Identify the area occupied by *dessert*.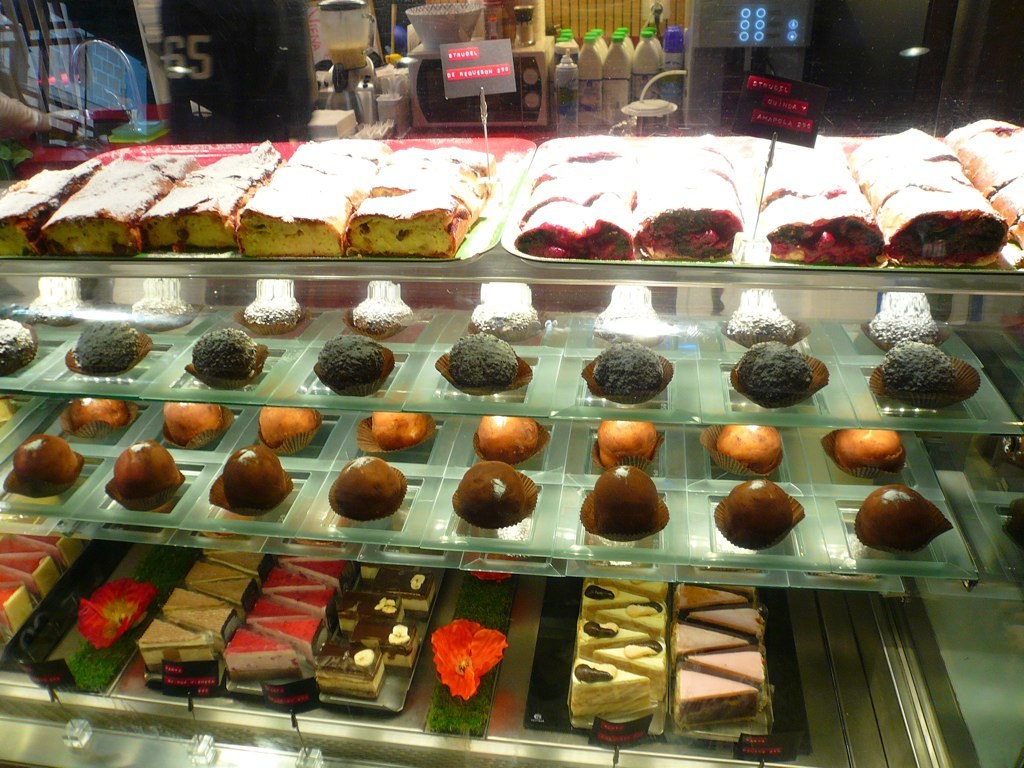
Area: left=835, top=427, right=902, bottom=482.
